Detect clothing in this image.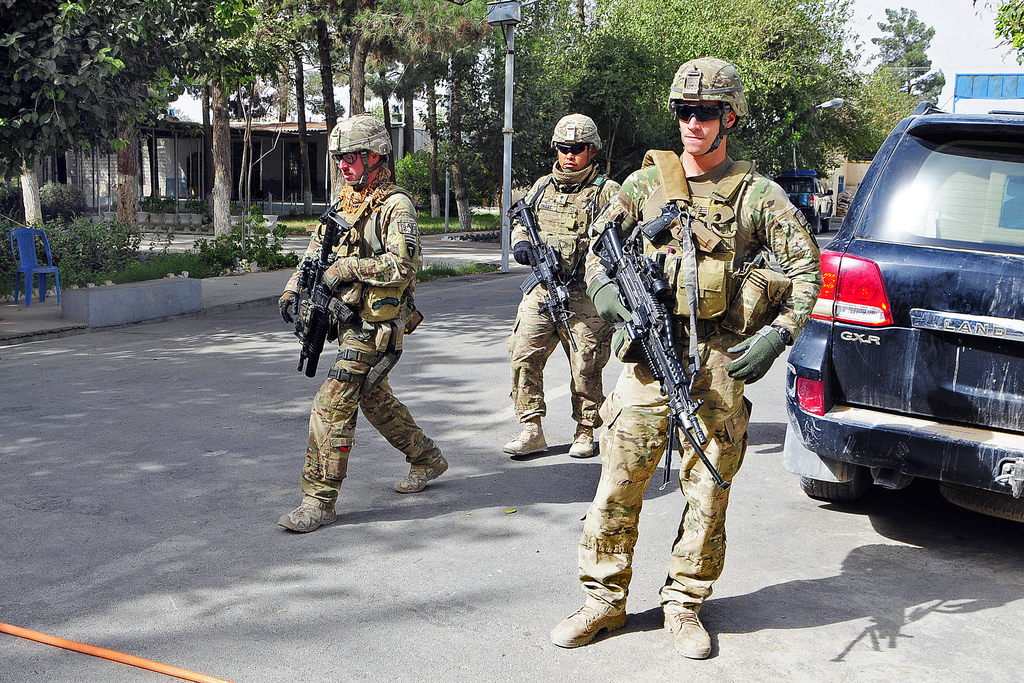
Detection: locate(289, 161, 433, 514).
